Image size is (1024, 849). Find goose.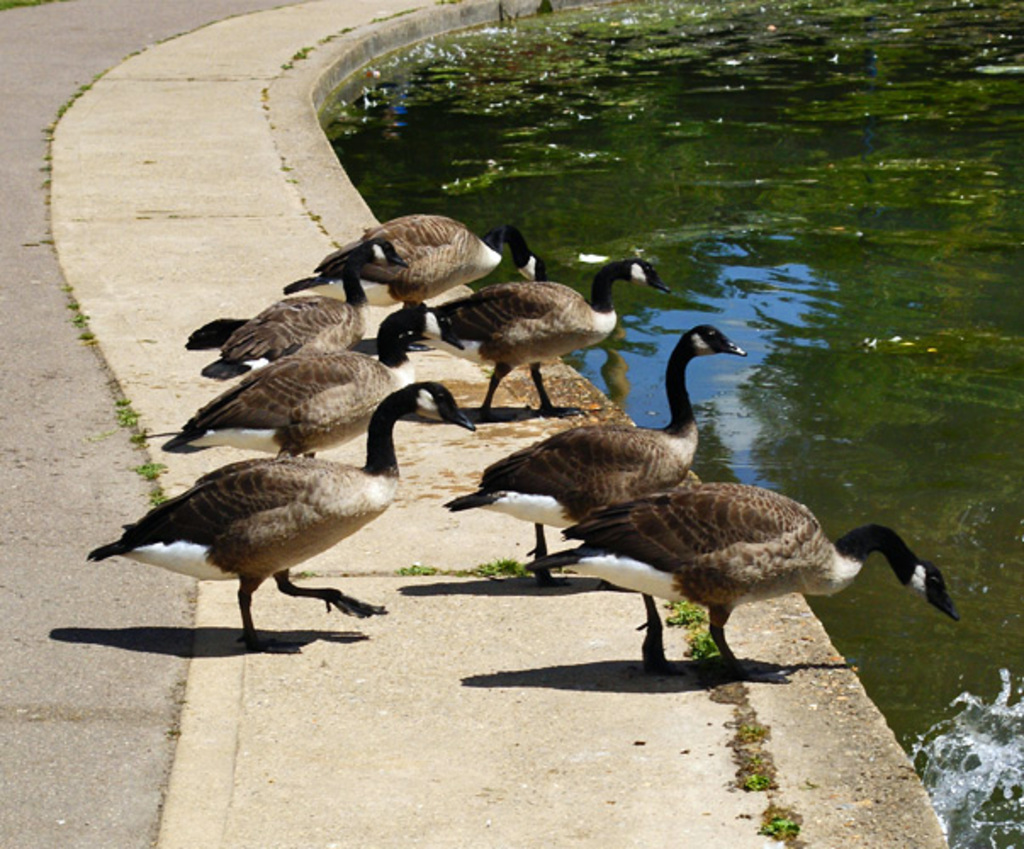
bbox(163, 297, 472, 453).
